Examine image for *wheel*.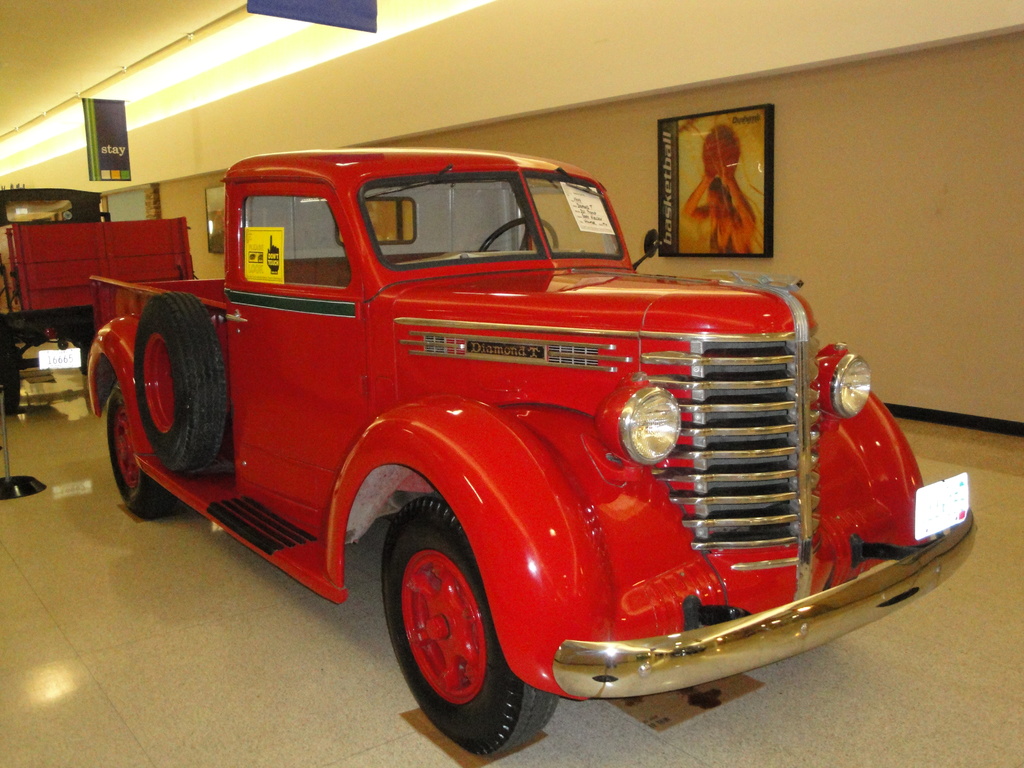
Examination result: BBox(376, 536, 497, 735).
